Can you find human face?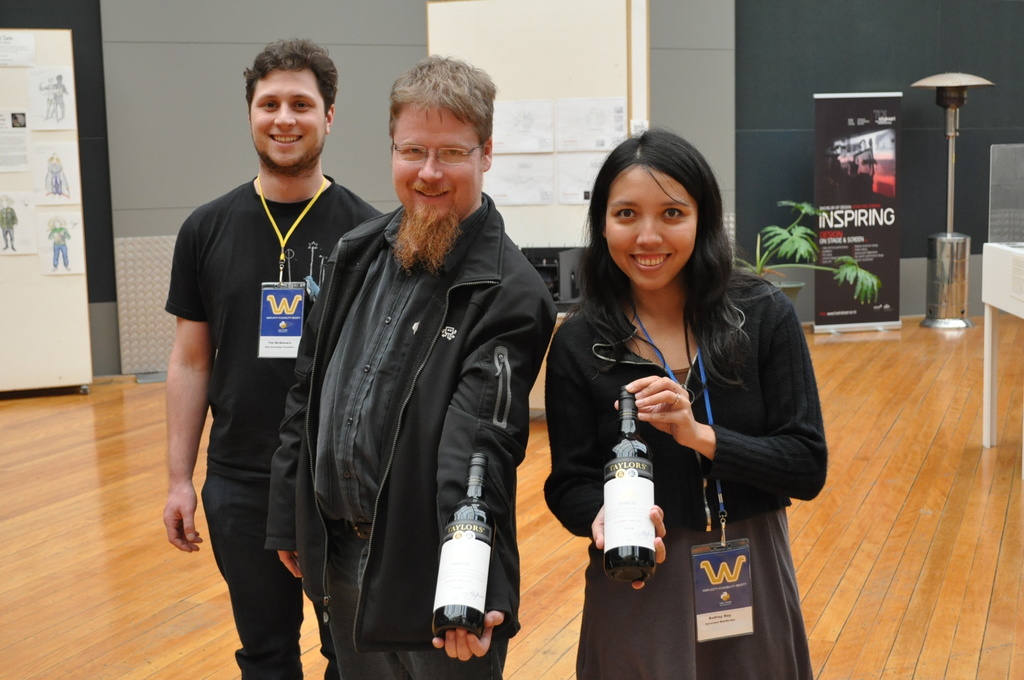
Yes, bounding box: box=[250, 67, 329, 172].
